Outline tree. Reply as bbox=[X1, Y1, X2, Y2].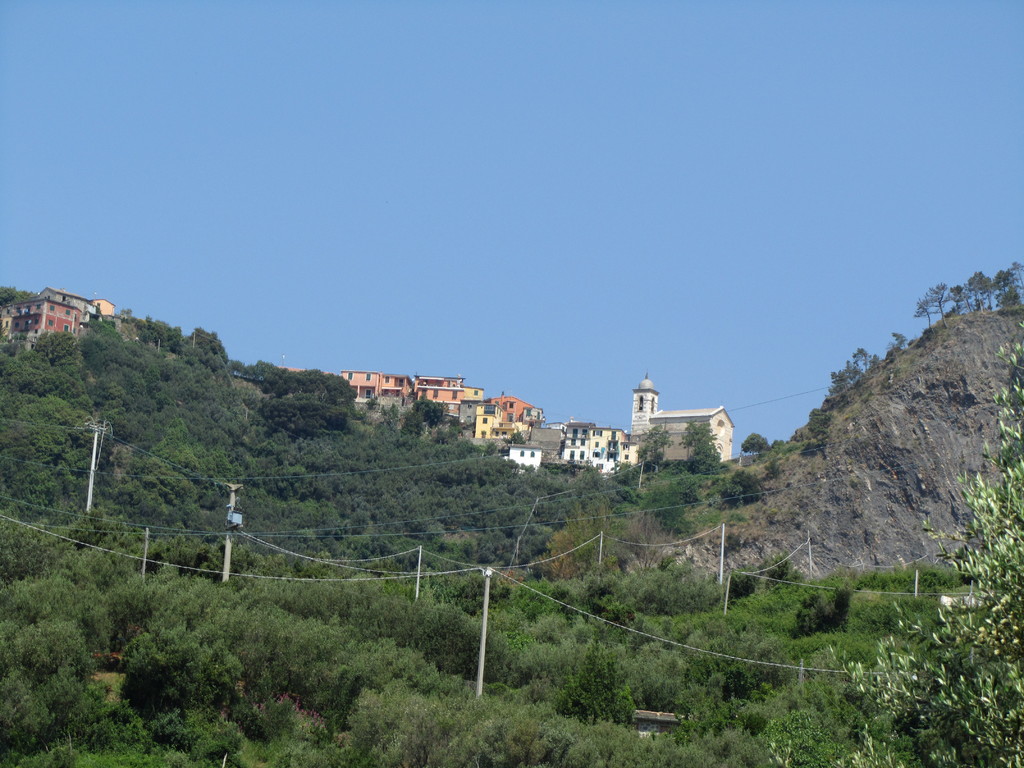
bbox=[844, 320, 1023, 767].
